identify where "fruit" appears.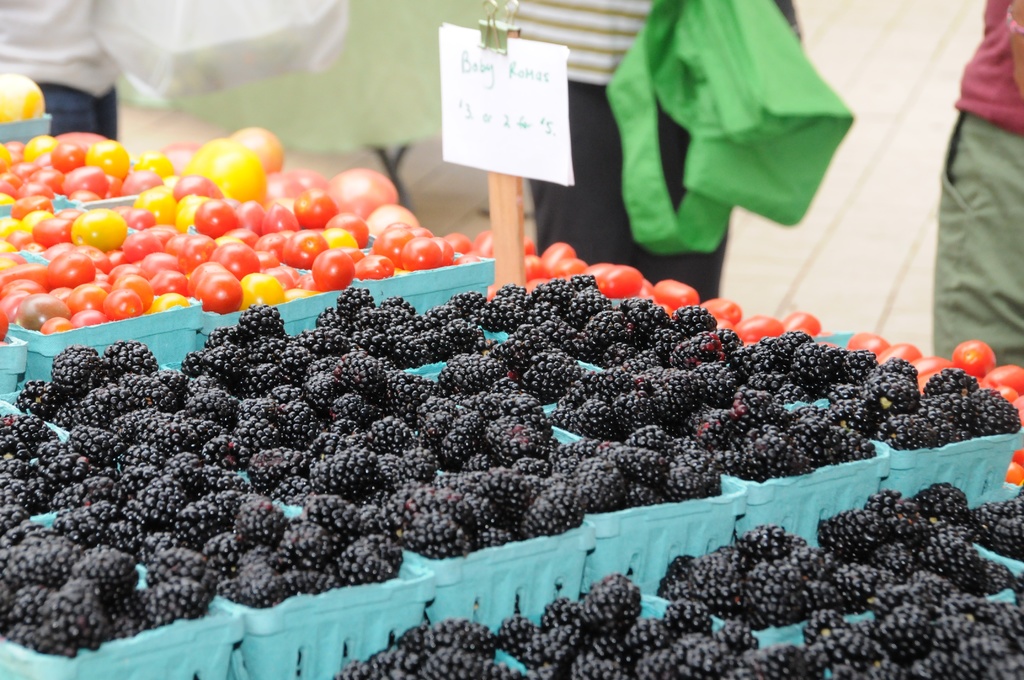
Appears at Rect(575, 573, 643, 634).
